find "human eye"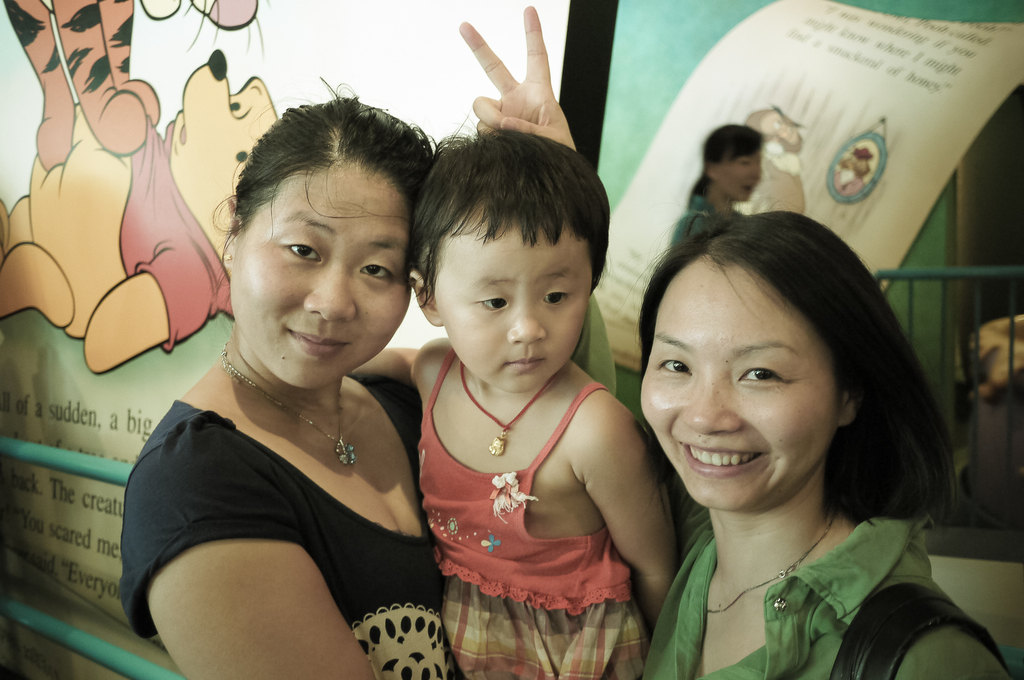
(x1=355, y1=261, x2=395, y2=282)
